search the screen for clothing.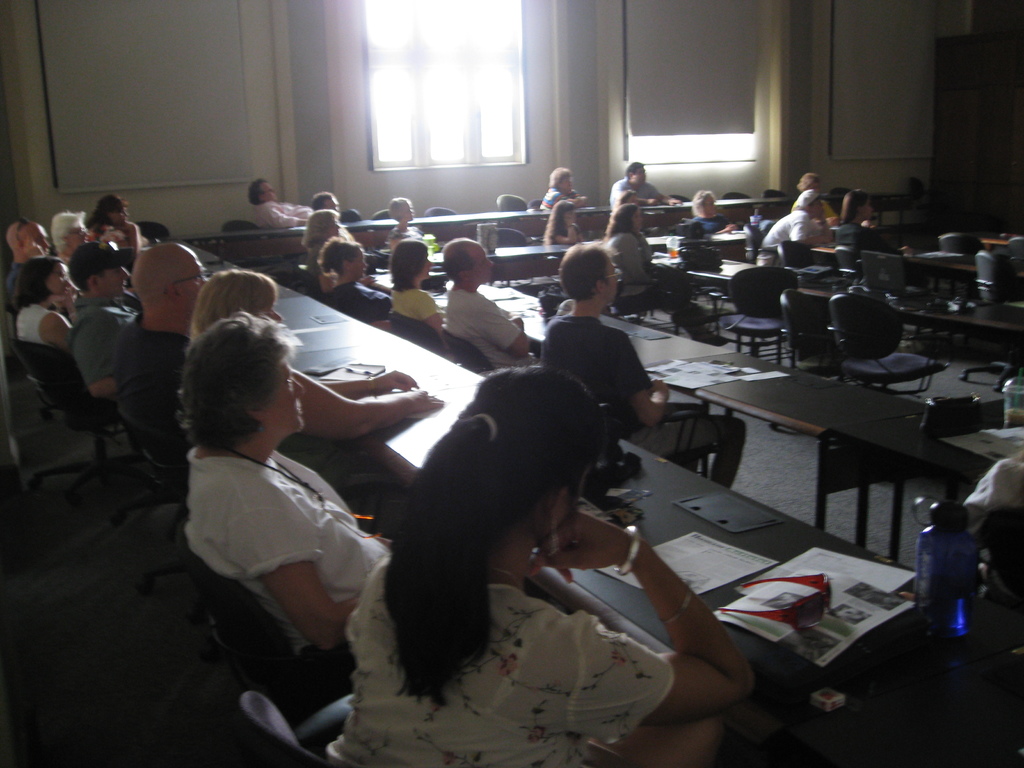
Found at BBox(106, 327, 202, 445).
